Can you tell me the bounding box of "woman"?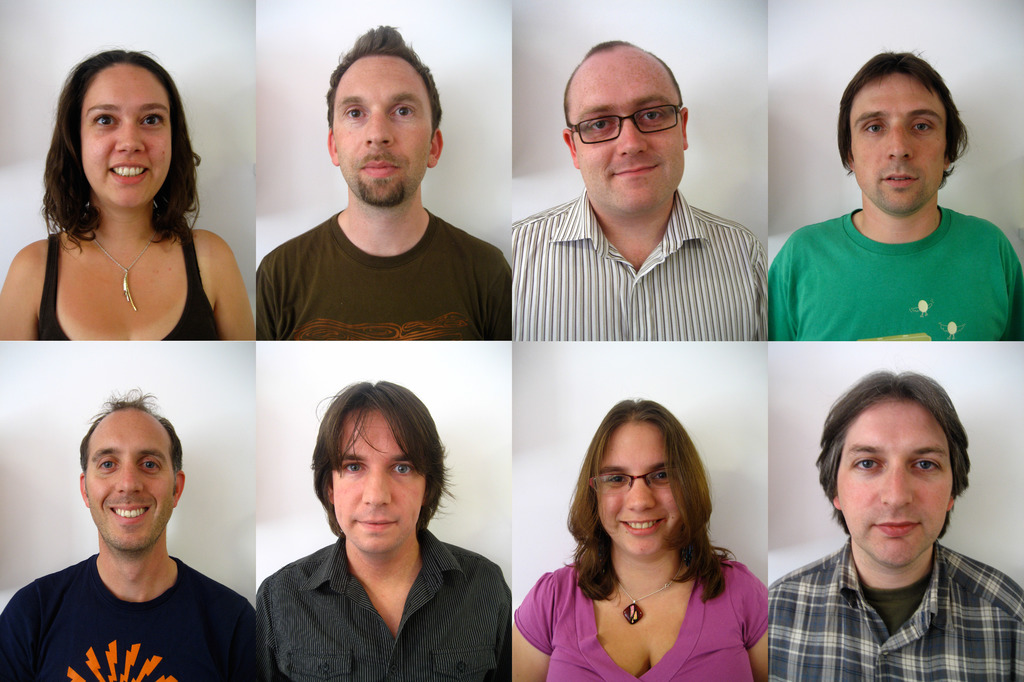
515, 405, 780, 681.
